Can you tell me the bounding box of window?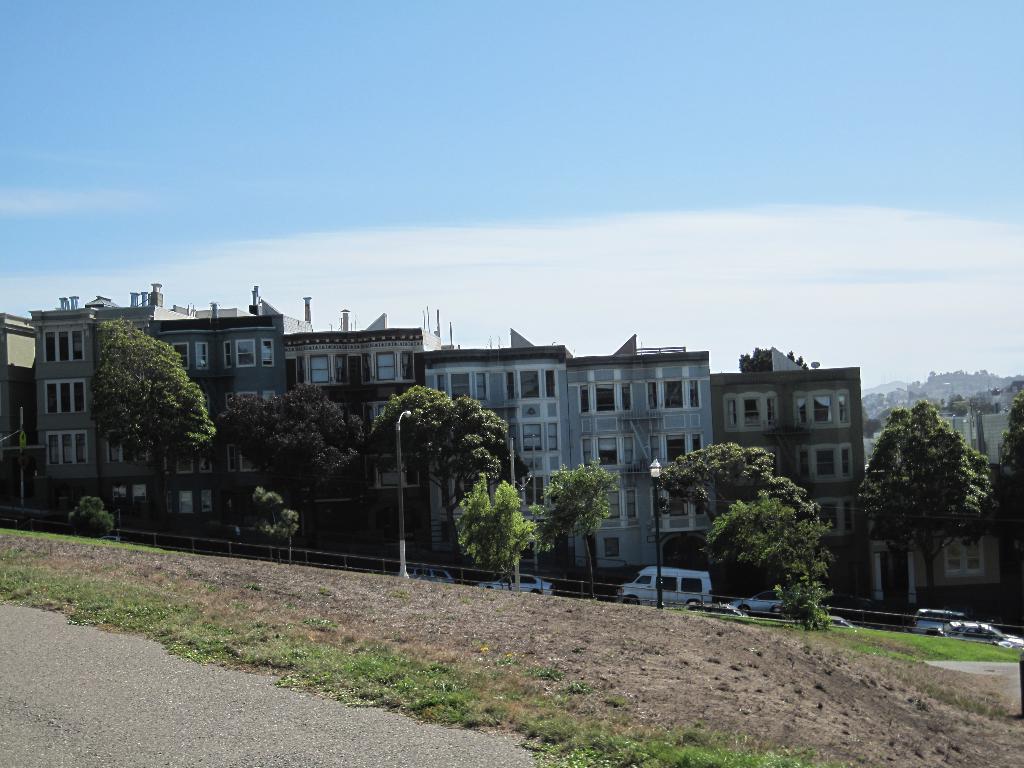
{"left": 102, "top": 483, "right": 150, "bottom": 507}.
